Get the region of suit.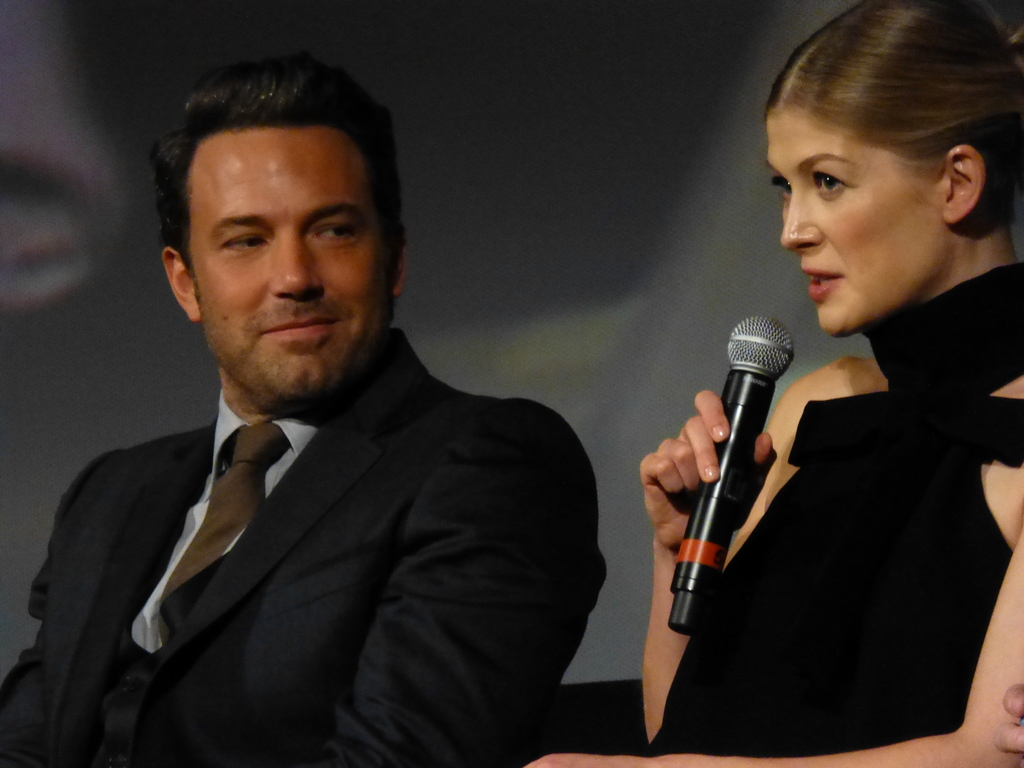
23/258/630/756.
